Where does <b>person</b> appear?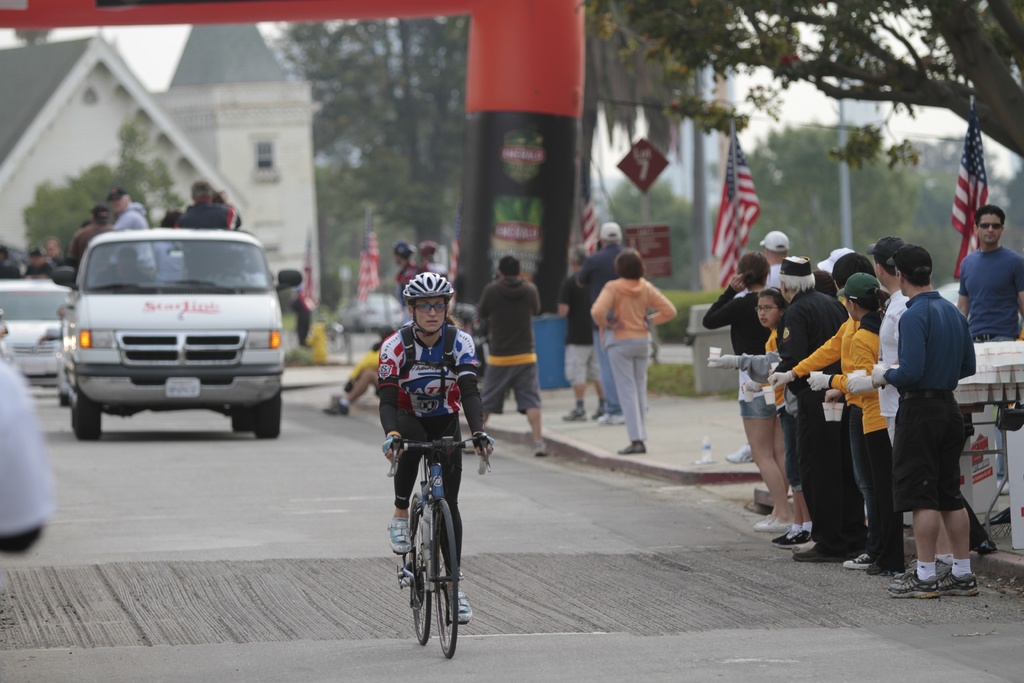
Appears at 557, 242, 609, 423.
